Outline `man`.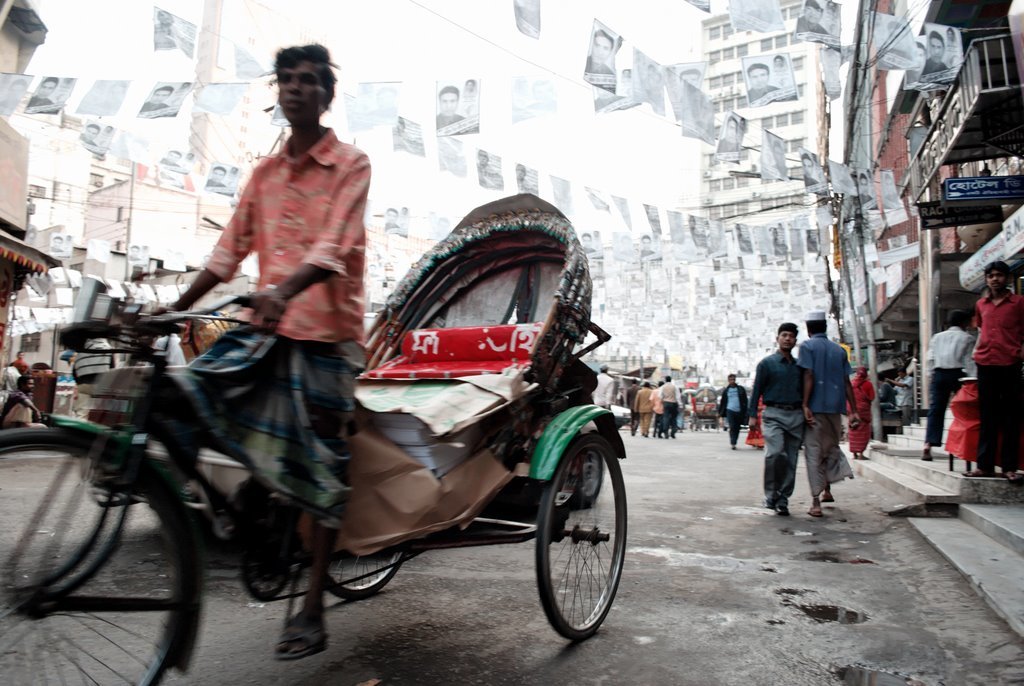
Outline: <bbox>203, 161, 233, 194</bbox>.
